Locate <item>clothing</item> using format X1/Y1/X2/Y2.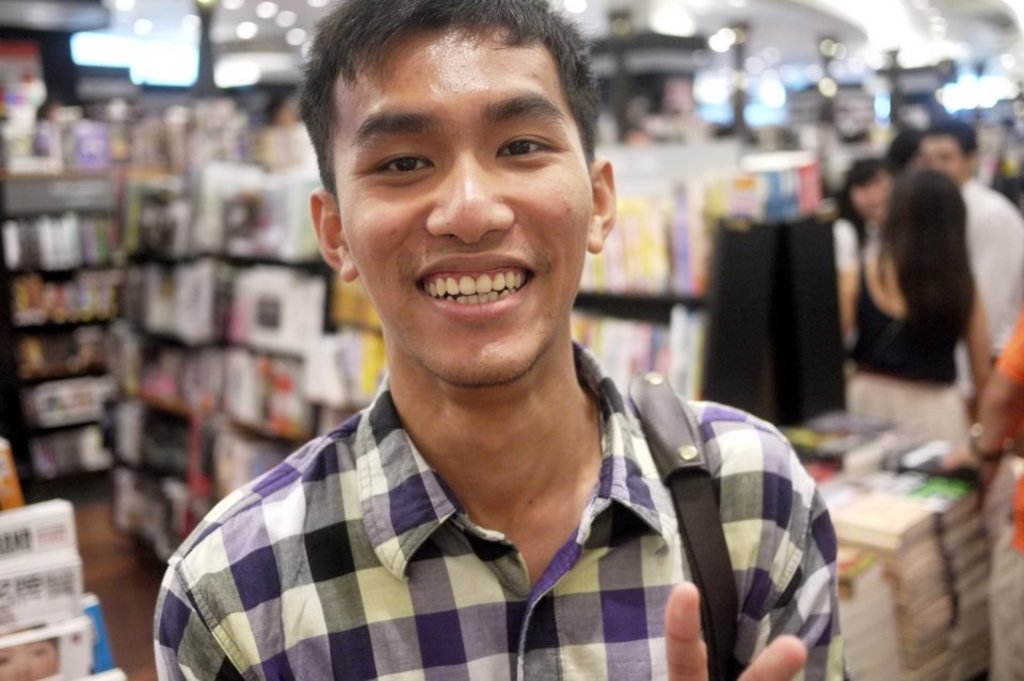
998/316/1023/554.
